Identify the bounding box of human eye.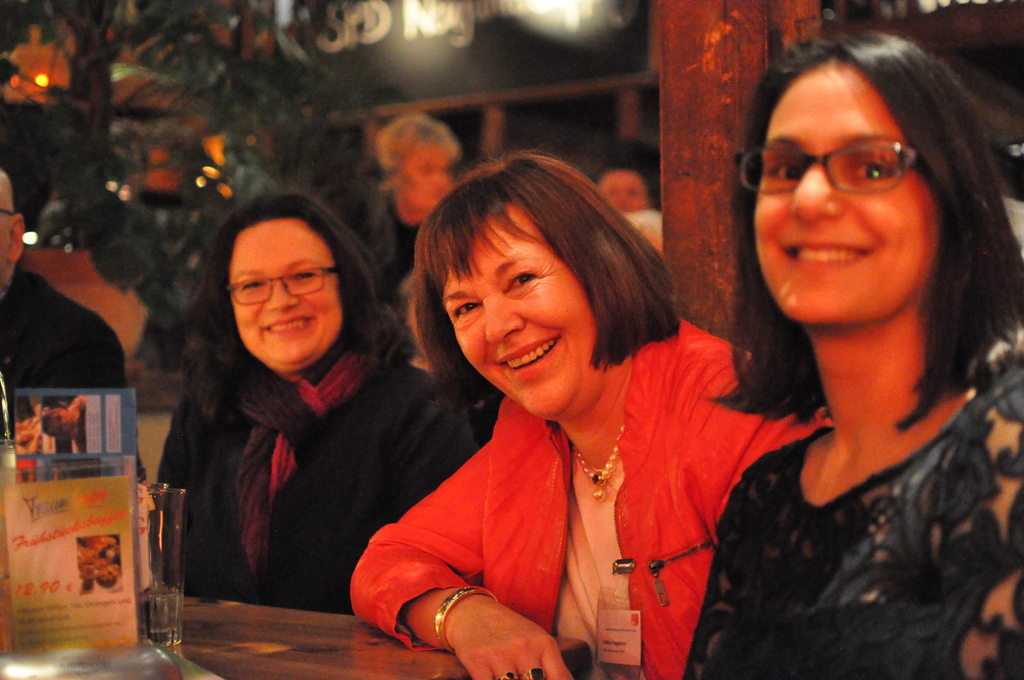
<box>239,278,264,290</box>.
